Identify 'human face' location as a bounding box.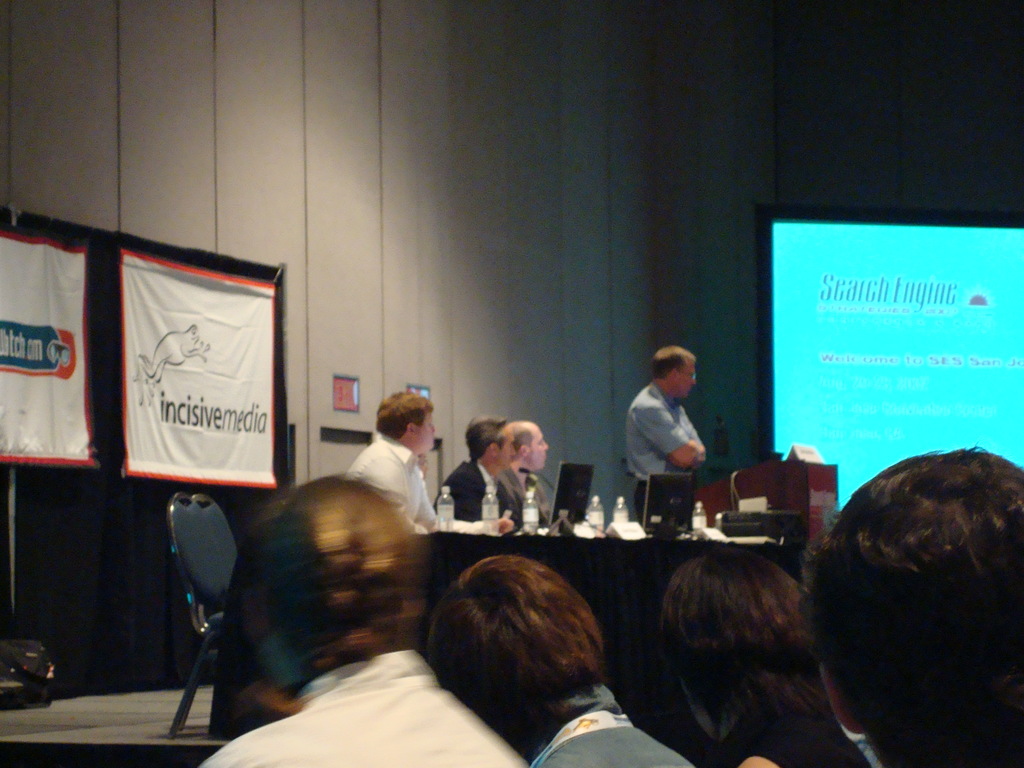
[532,428,549,470].
